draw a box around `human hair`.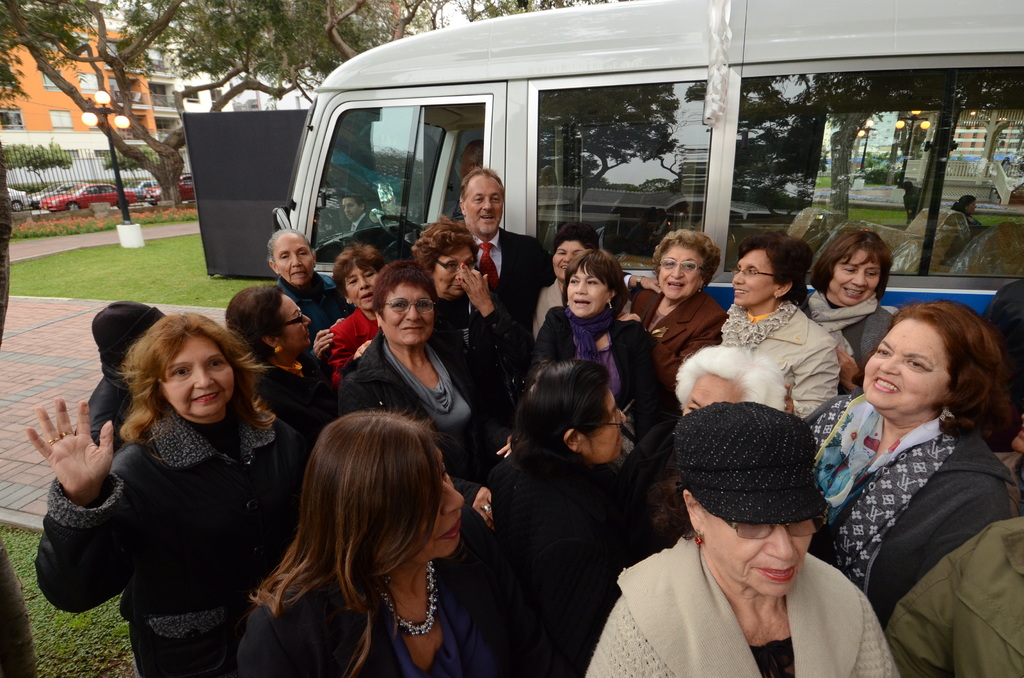
bbox=[675, 347, 791, 426].
